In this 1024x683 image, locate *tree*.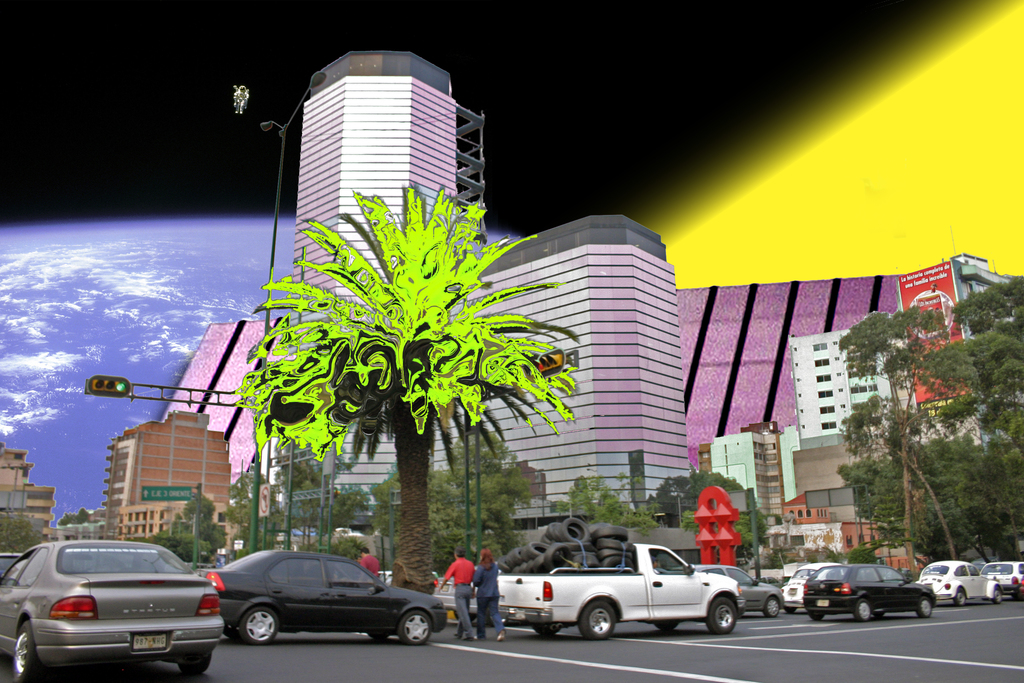
Bounding box: BBox(325, 527, 370, 562).
